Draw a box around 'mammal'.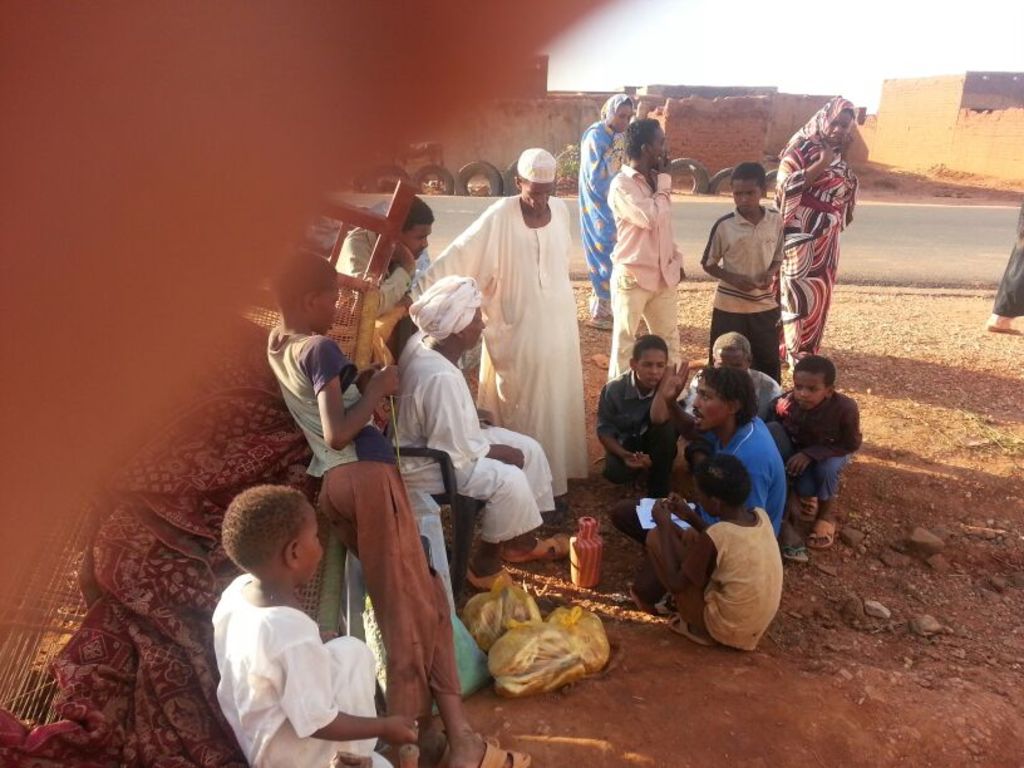
select_region(679, 329, 789, 445).
